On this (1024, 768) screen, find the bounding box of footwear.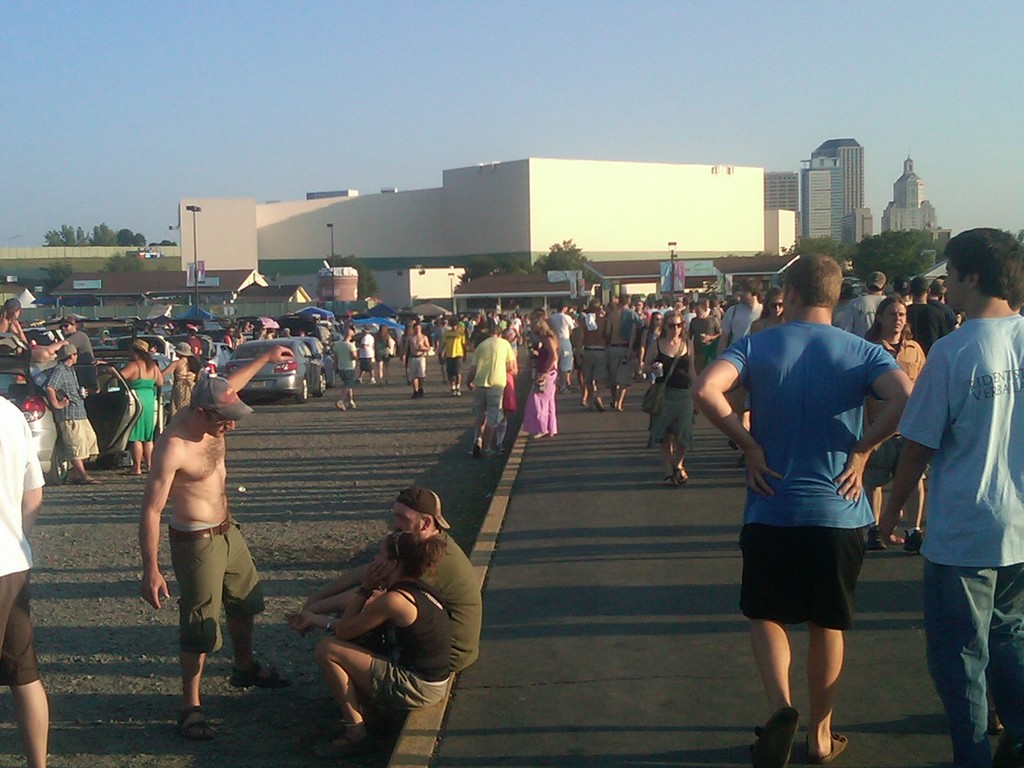
Bounding box: [left=904, top=529, right=924, bottom=555].
